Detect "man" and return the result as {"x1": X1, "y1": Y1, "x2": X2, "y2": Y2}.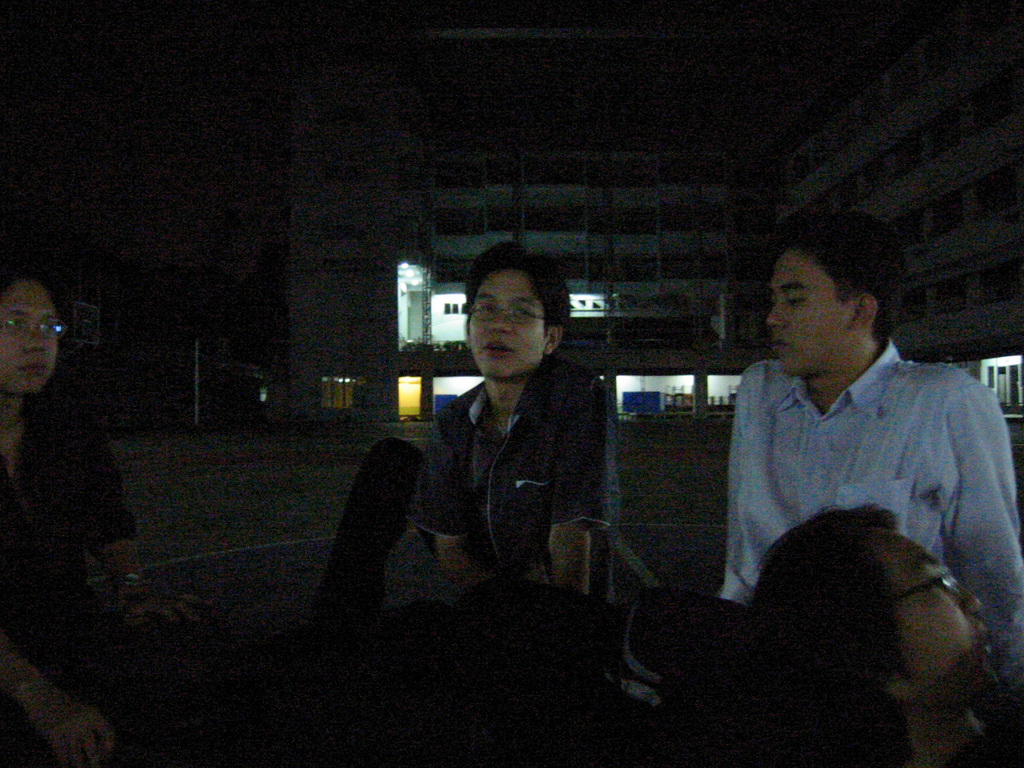
{"x1": 727, "y1": 509, "x2": 1023, "y2": 767}.
